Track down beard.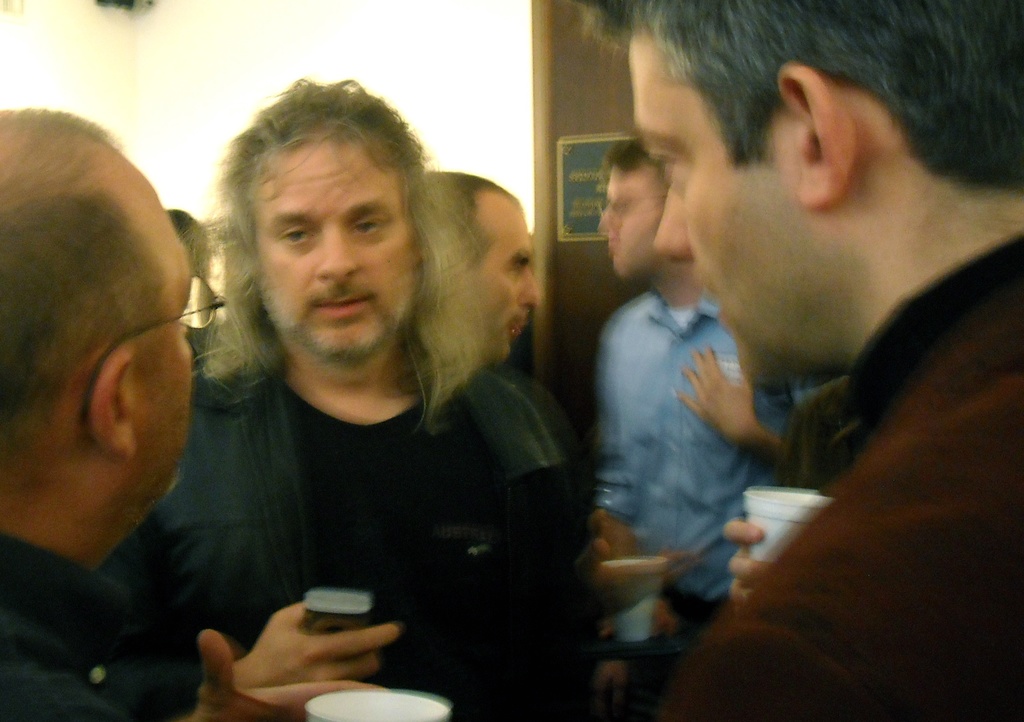
Tracked to bbox(255, 277, 421, 370).
